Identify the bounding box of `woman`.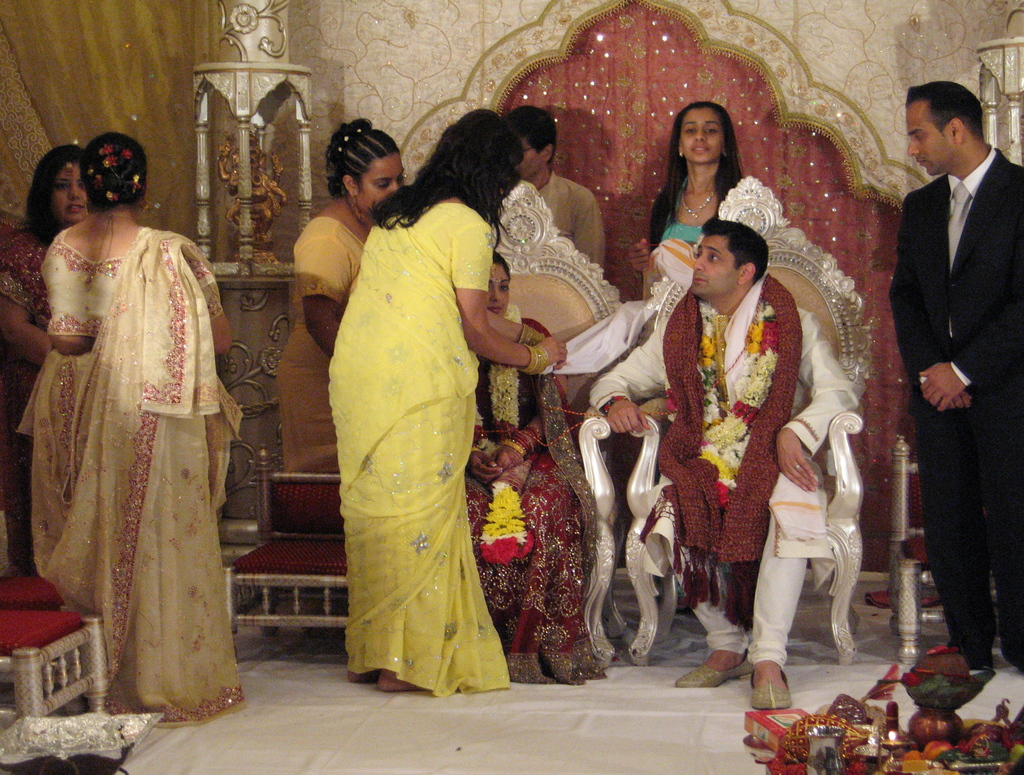
locate(462, 252, 607, 696).
